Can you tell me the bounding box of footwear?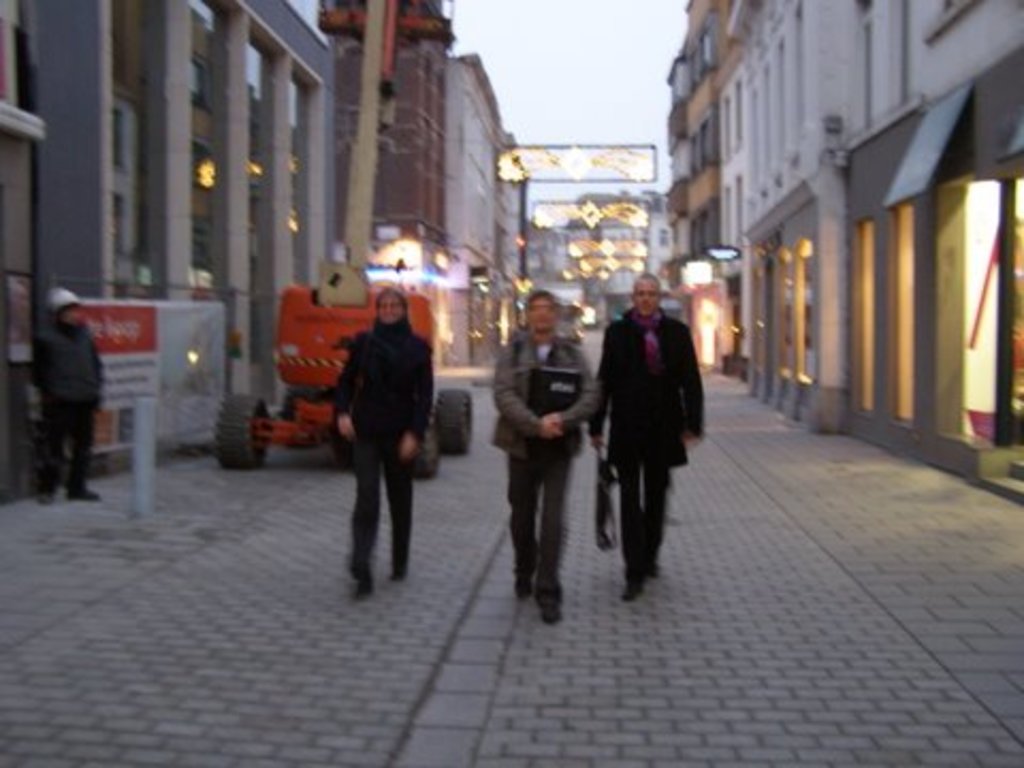
[x1=516, y1=553, x2=535, y2=595].
